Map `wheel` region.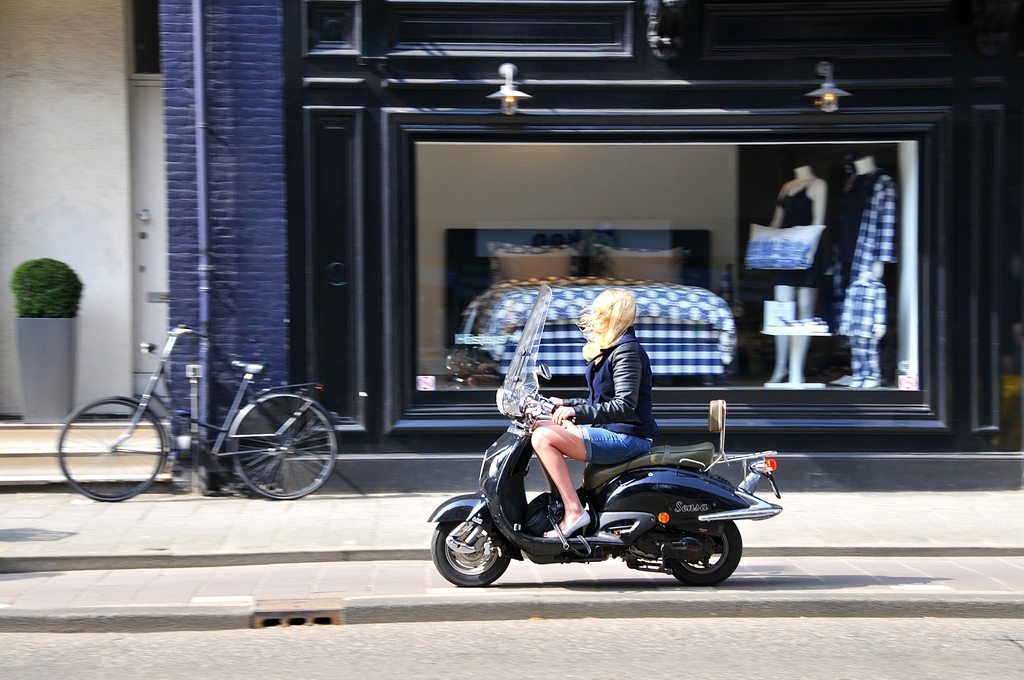
Mapped to crop(228, 393, 337, 499).
